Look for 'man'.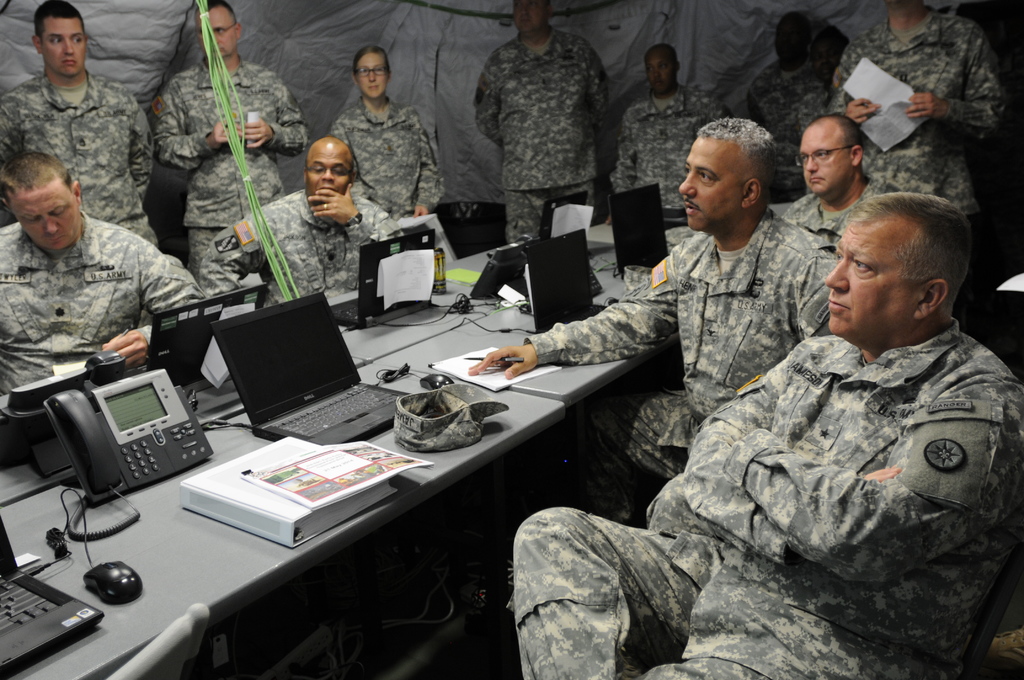
Found: 0, 151, 202, 395.
